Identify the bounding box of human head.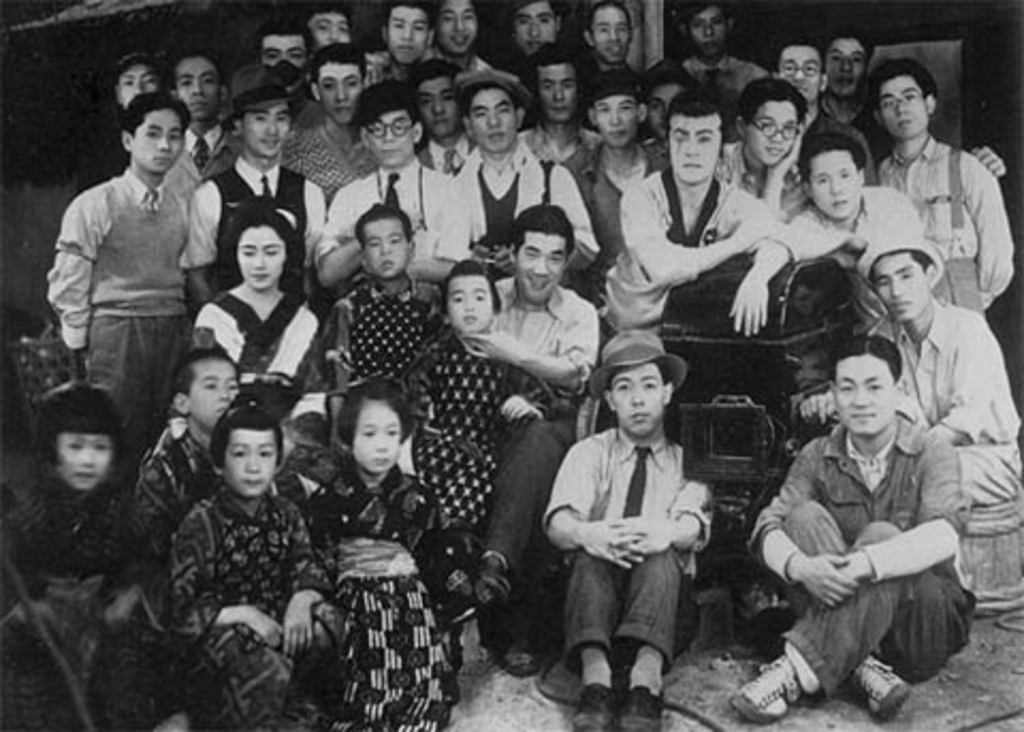
<bbox>766, 38, 830, 102</bbox>.
